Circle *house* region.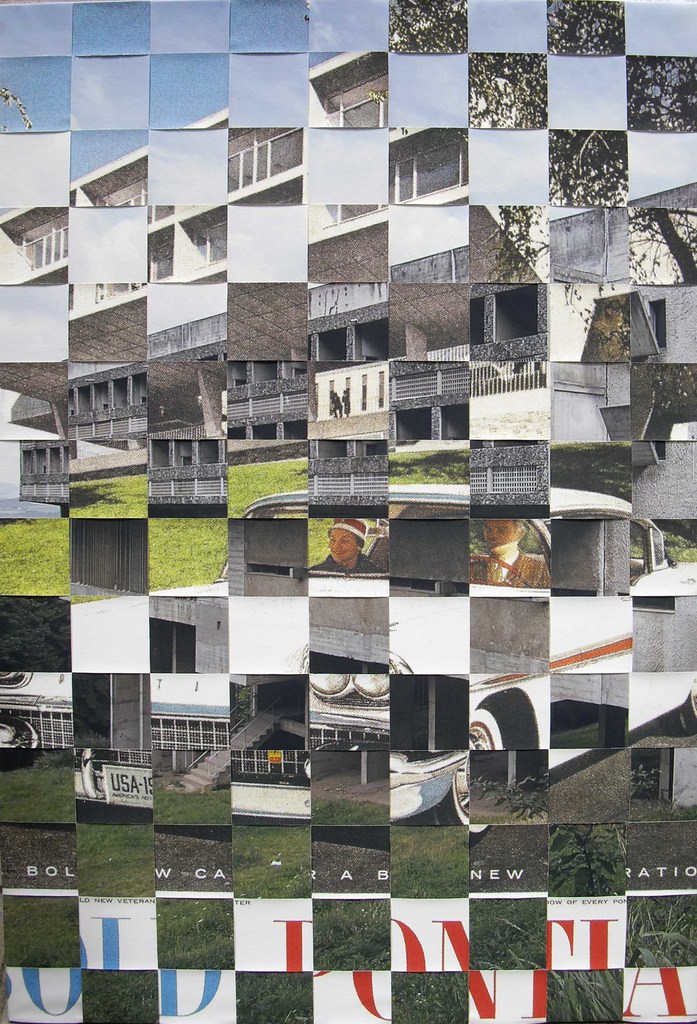
Region: BBox(0, 0, 696, 1023).
